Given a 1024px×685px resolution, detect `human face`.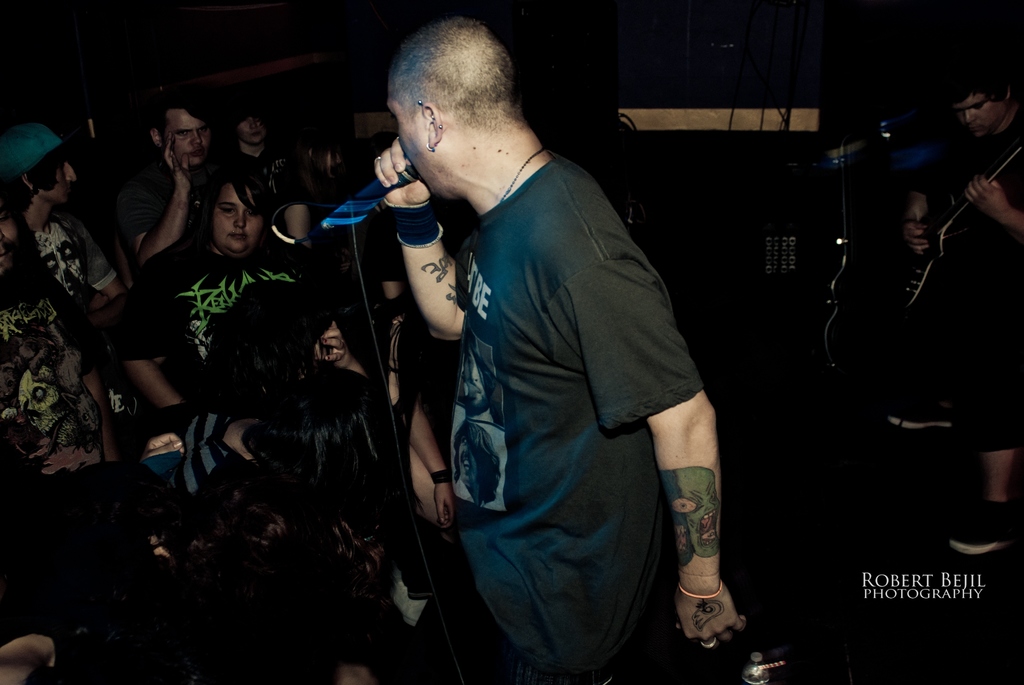
l=164, t=105, r=217, b=168.
